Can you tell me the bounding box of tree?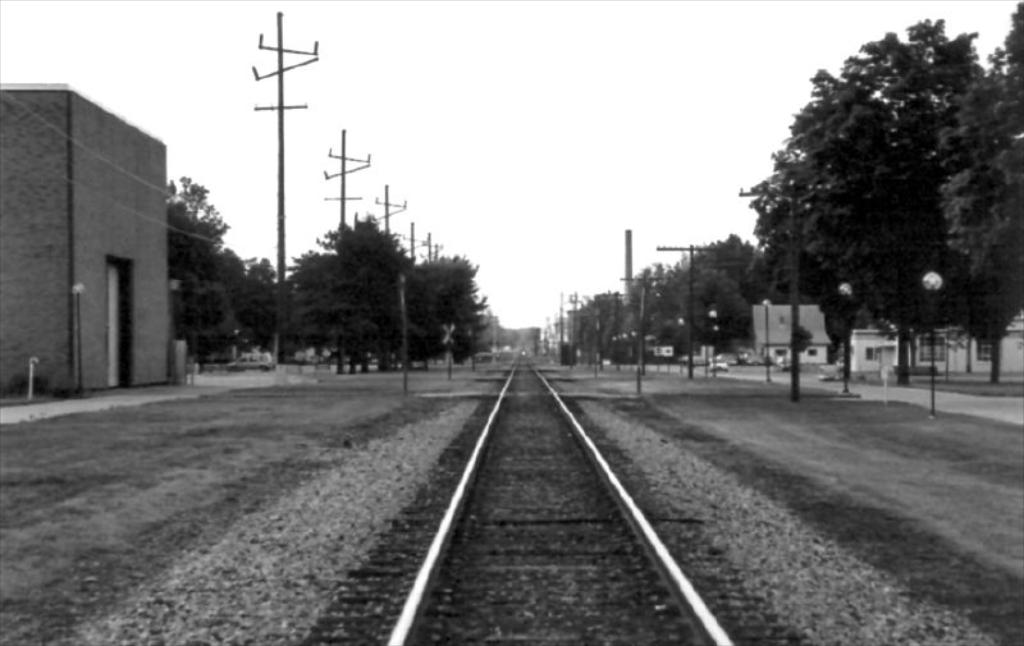
detection(940, 0, 1023, 326).
